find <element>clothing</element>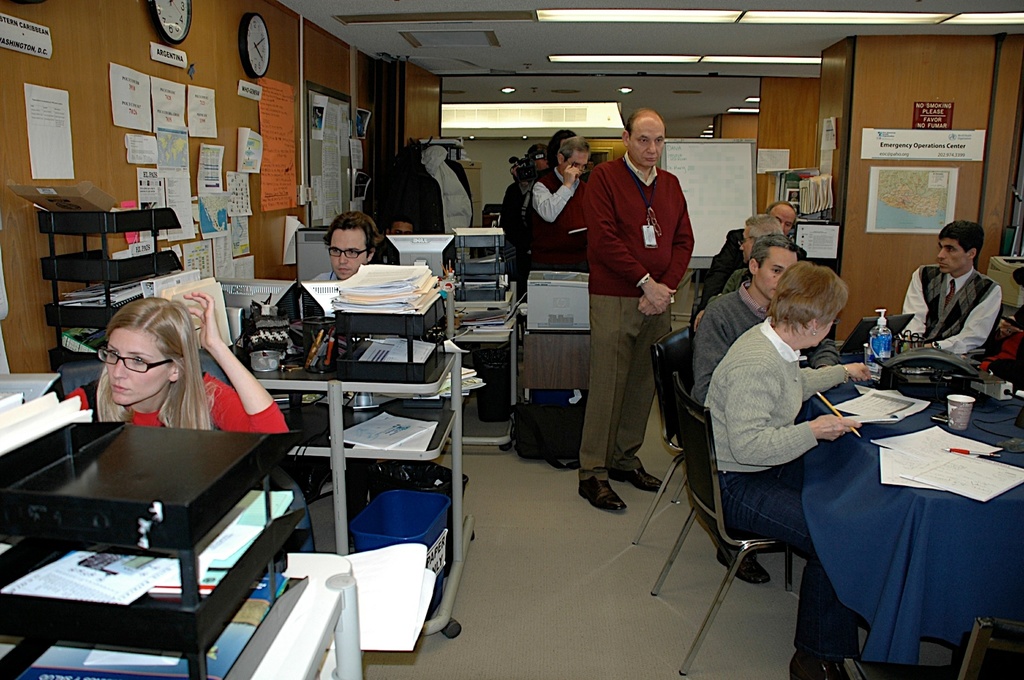
pyautogui.locateOnScreen(691, 280, 848, 532)
